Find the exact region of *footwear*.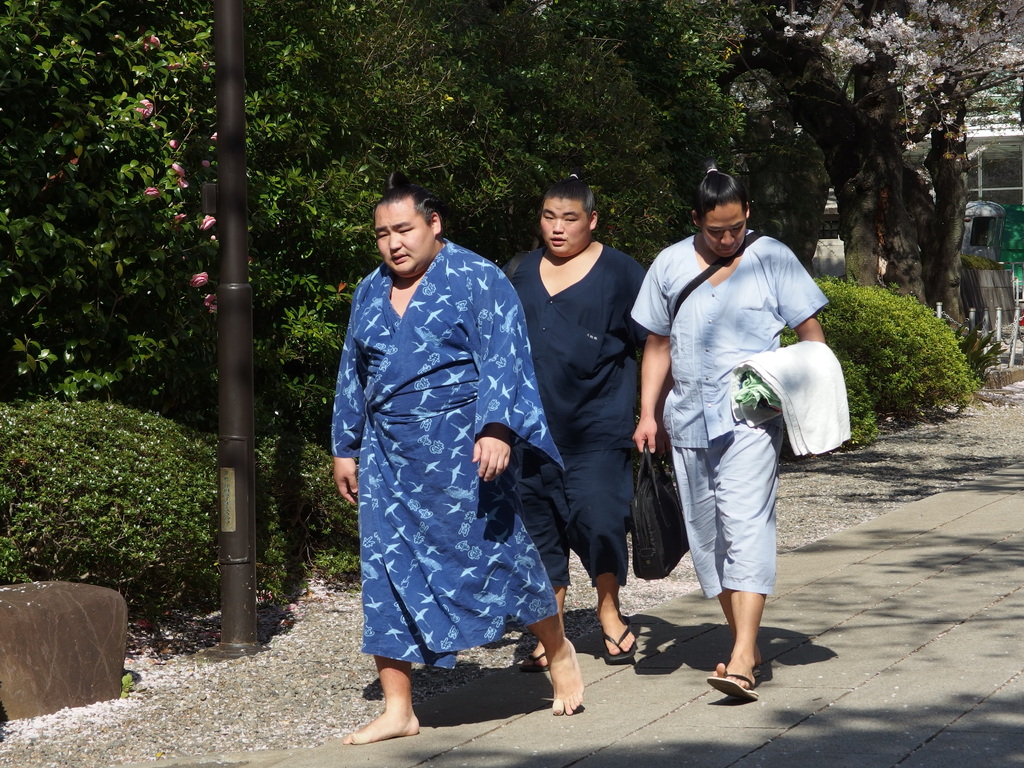
Exact region: (522,644,554,673).
